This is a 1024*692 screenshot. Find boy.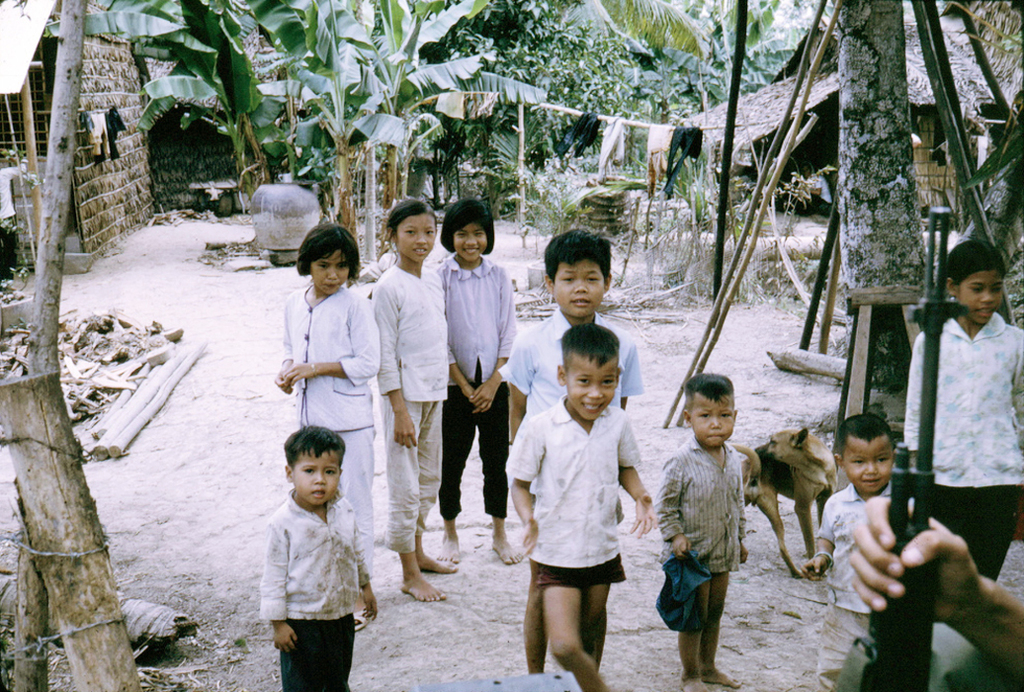
Bounding box: BBox(657, 374, 748, 691).
